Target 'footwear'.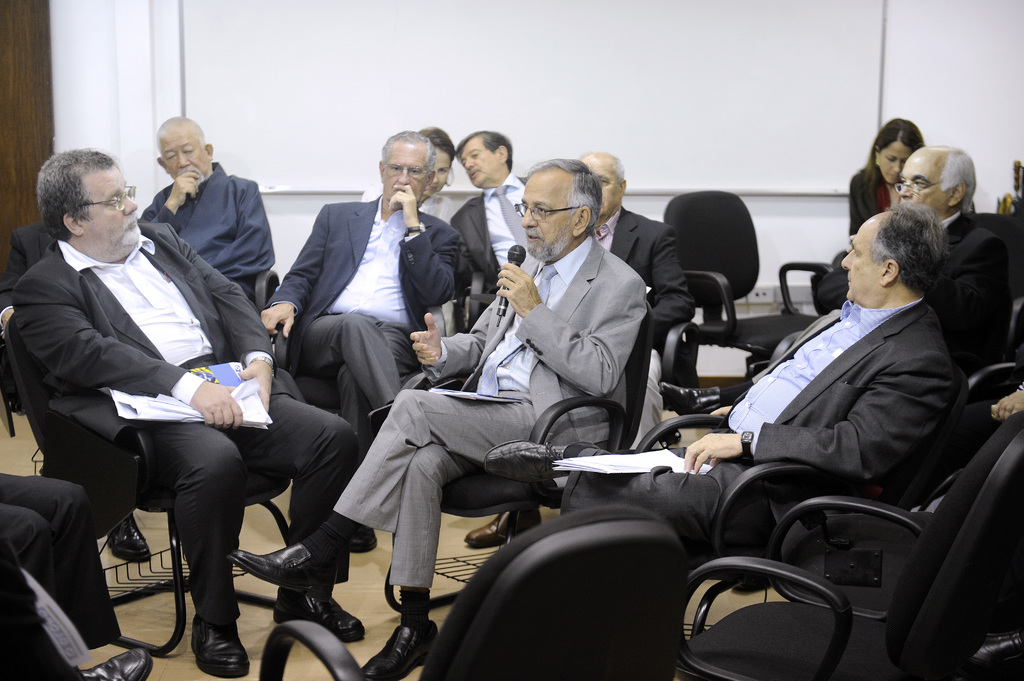
Target region: x1=107 y1=515 x2=152 y2=560.
